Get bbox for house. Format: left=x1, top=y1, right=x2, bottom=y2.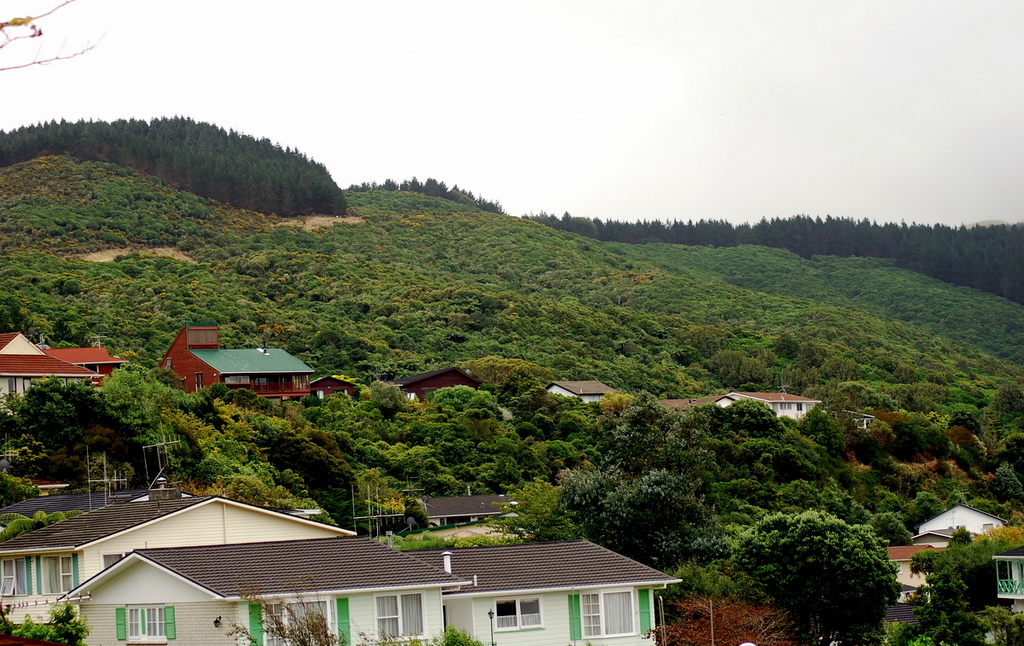
left=310, top=377, right=358, bottom=409.
